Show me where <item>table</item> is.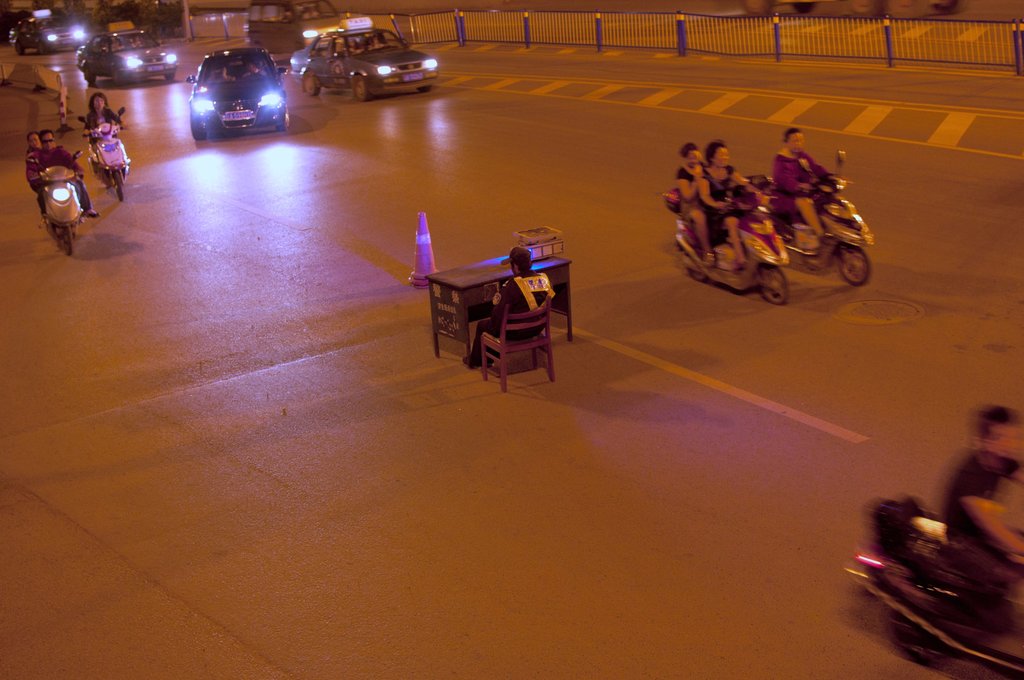
<item>table</item> is at pyautogui.locateOnScreen(426, 255, 570, 359).
